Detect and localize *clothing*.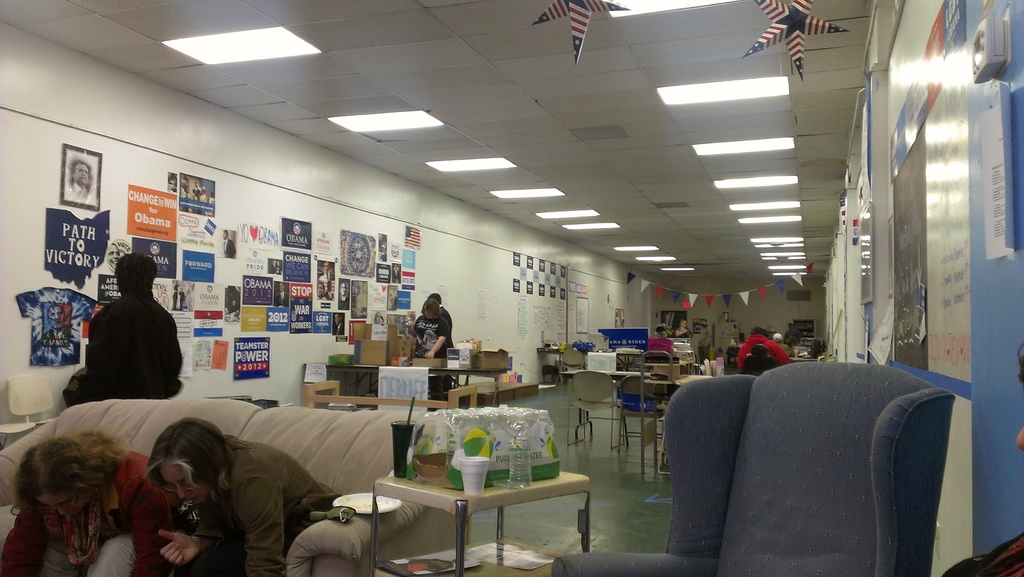
Localized at locate(185, 430, 345, 576).
